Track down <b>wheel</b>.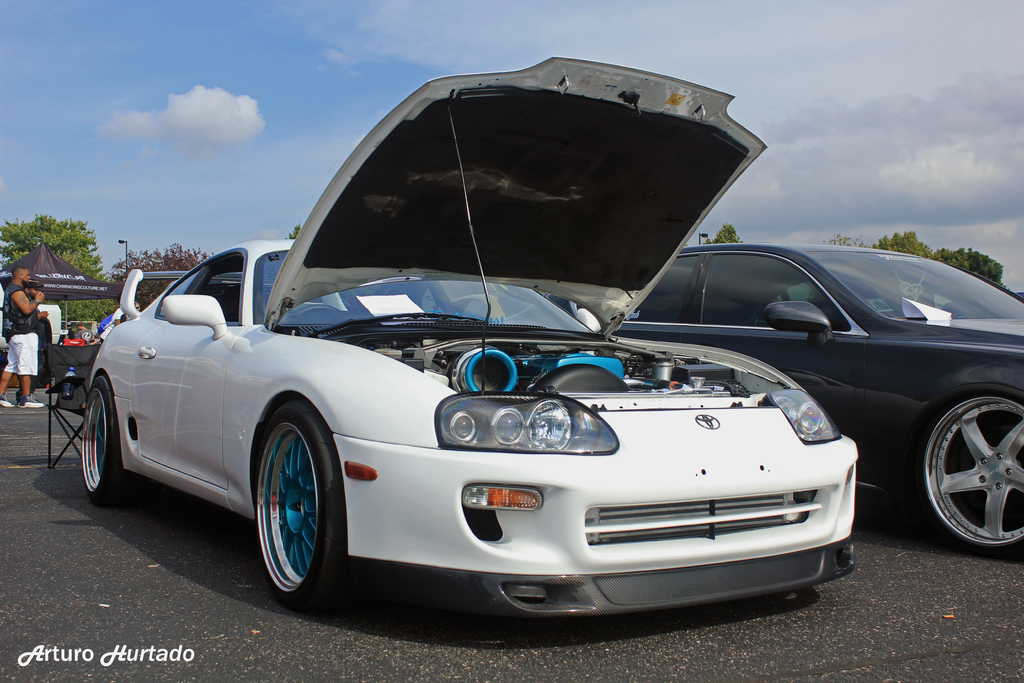
Tracked to x1=84, y1=377, x2=124, y2=504.
